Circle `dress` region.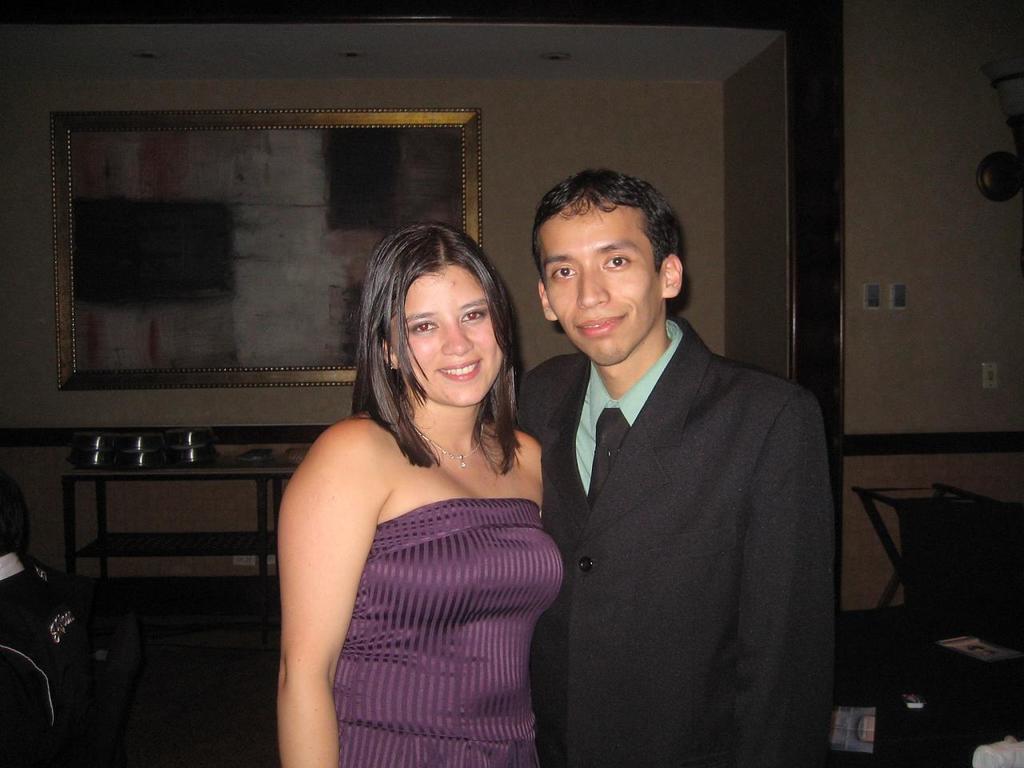
Region: pyautogui.locateOnScreen(333, 501, 559, 767).
